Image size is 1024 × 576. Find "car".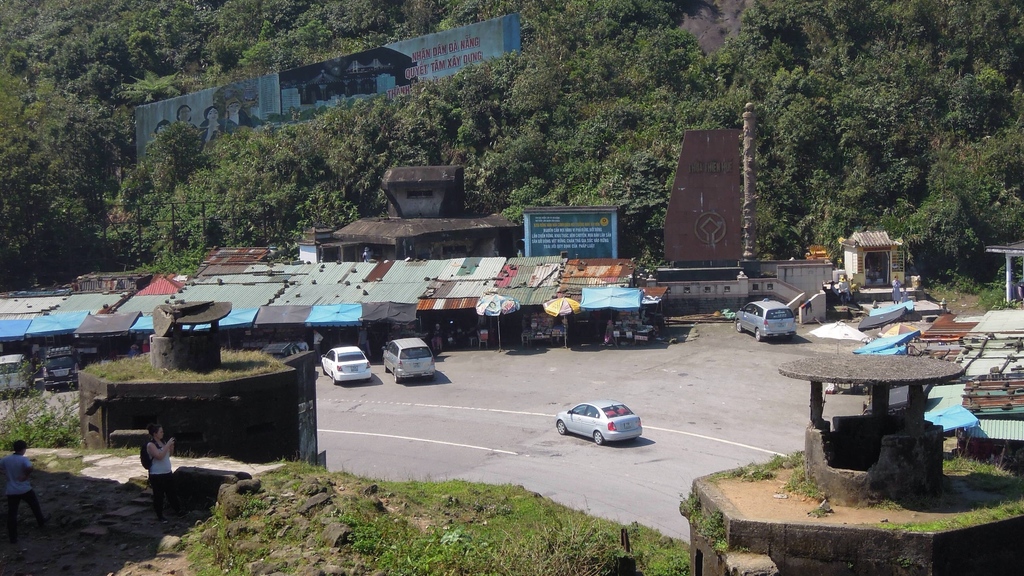
crop(383, 337, 437, 381).
